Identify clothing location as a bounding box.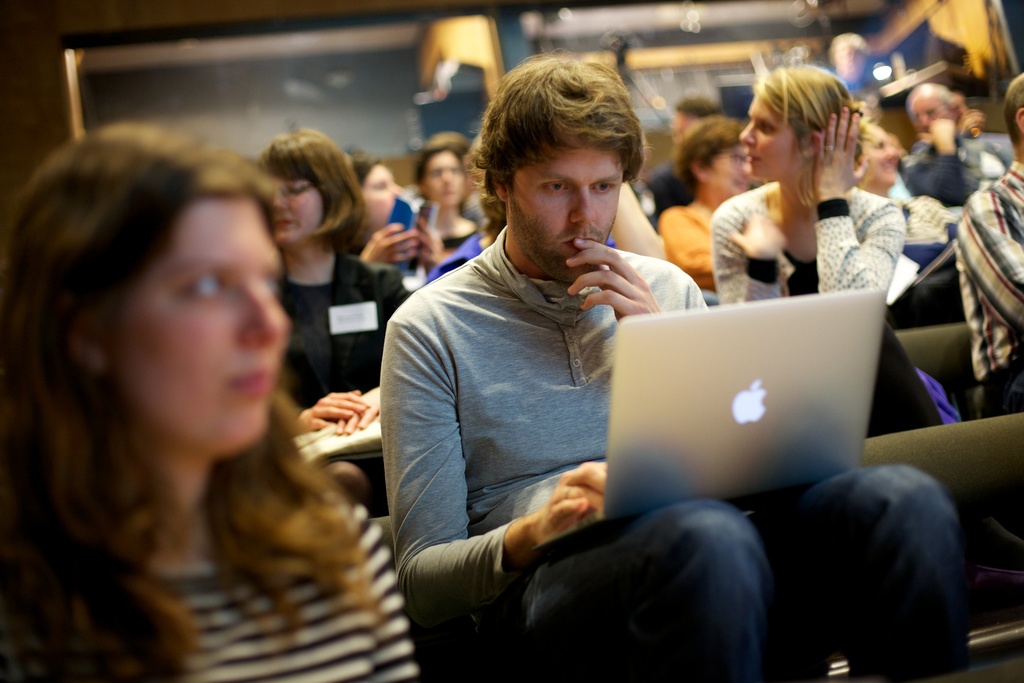
left=417, top=226, right=488, bottom=287.
